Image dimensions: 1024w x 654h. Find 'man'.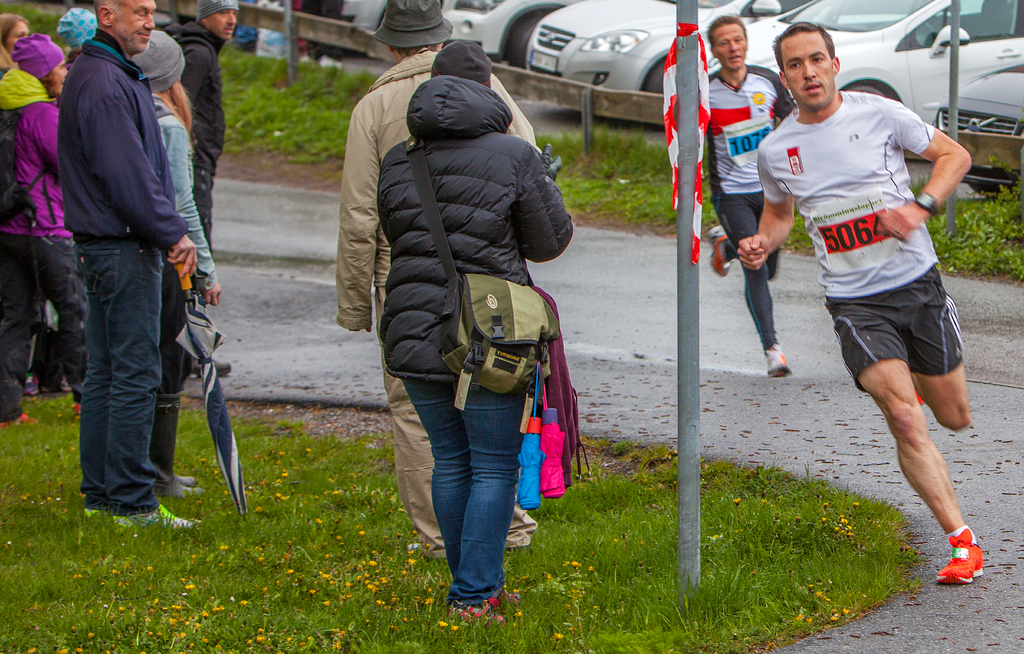
(x1=41, y1=2, x2=219, y2=523).
